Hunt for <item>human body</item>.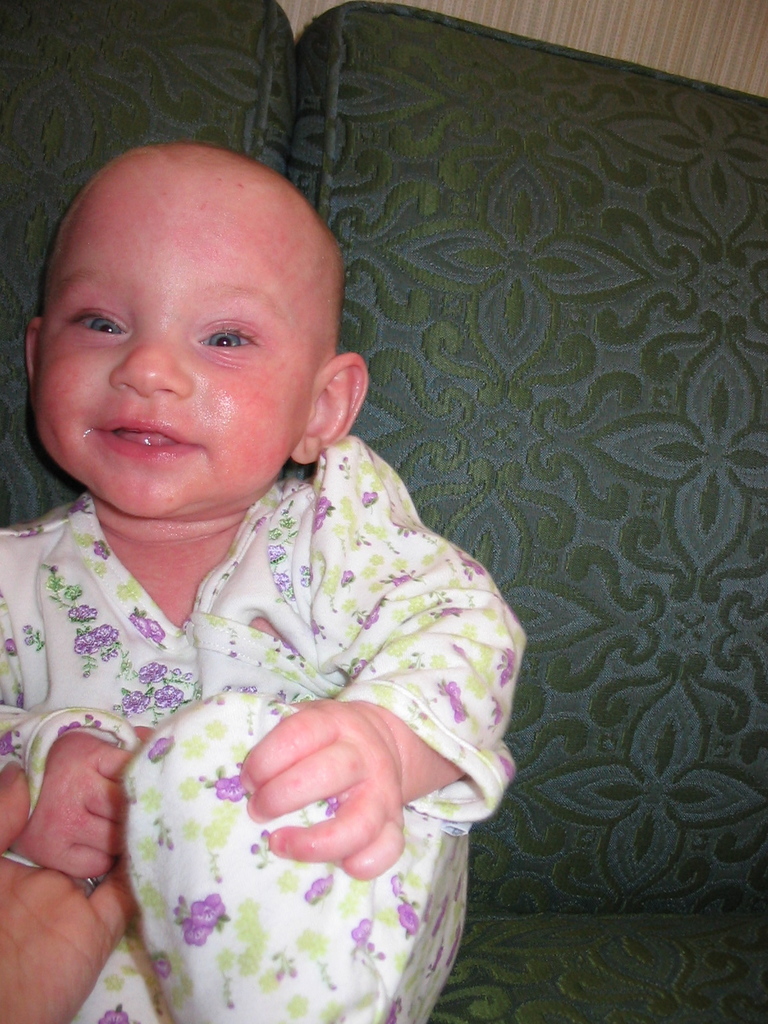
Hunted down at bbox=[0, 445, 524, 1023].
